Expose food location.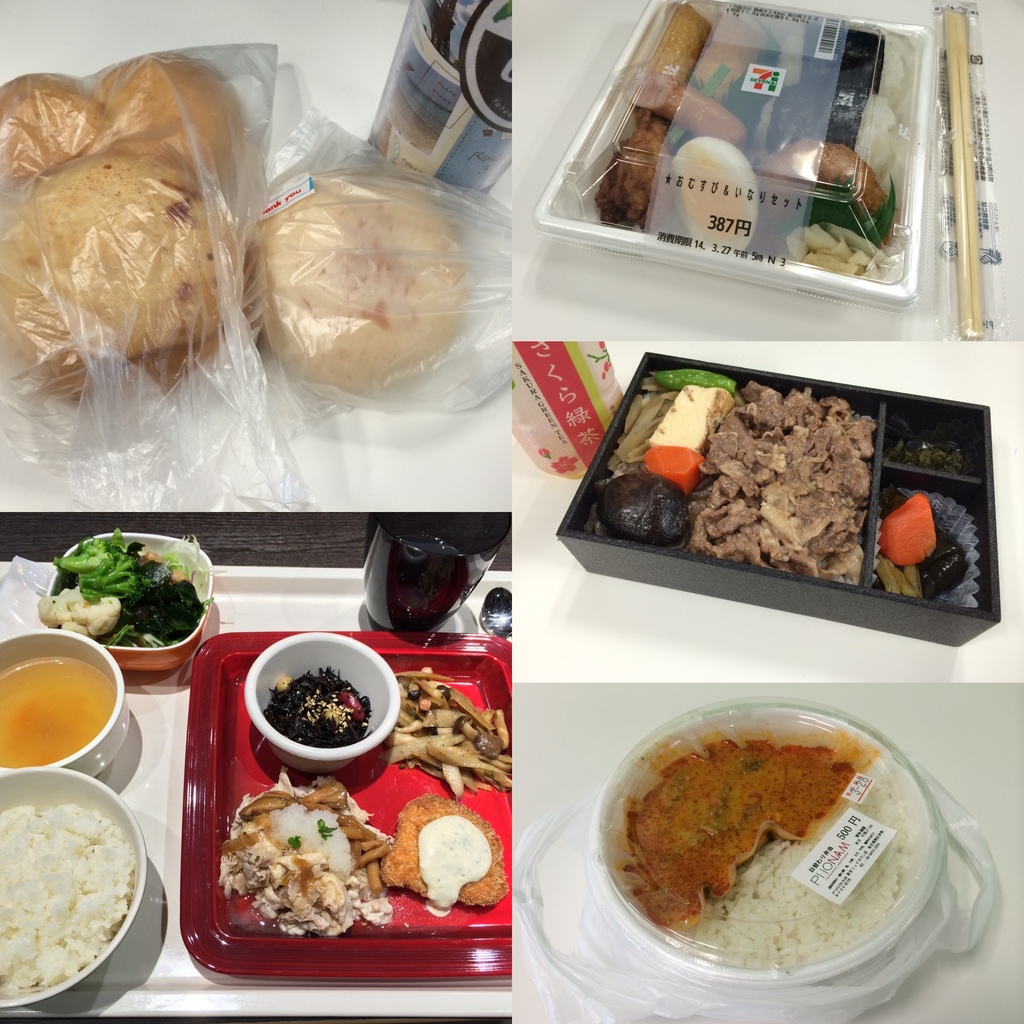
Exposed at [0, 654, 118, 768].
